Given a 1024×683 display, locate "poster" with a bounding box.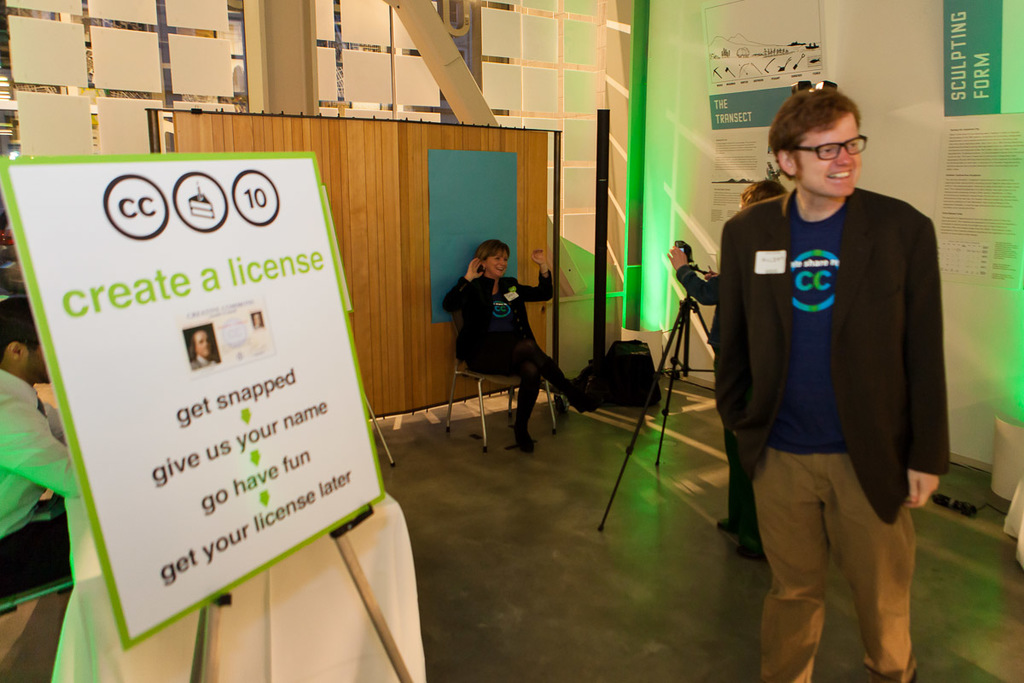
Located: {"left": 0, "top": 149, "right": 383, "bottom": 650}.
